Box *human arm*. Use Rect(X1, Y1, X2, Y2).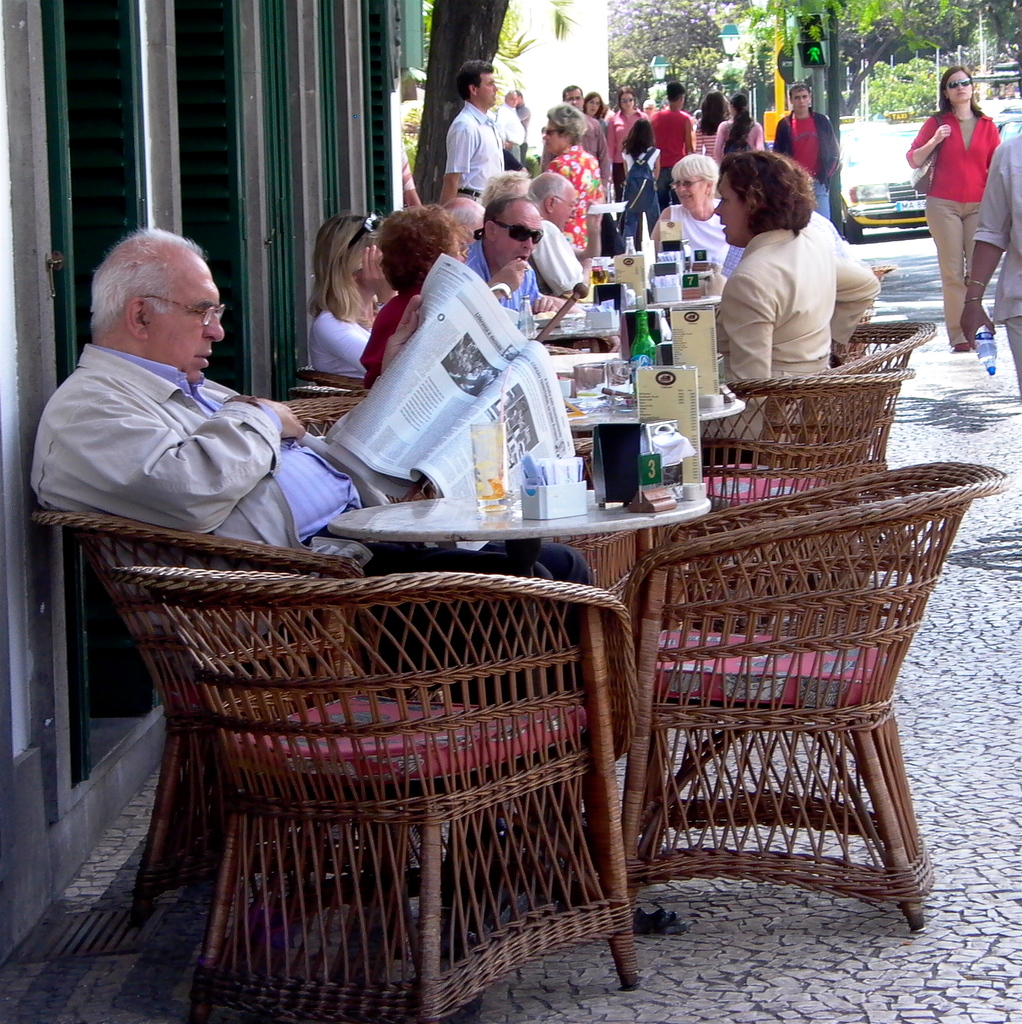
Rect(767, 118, 786, 153).
